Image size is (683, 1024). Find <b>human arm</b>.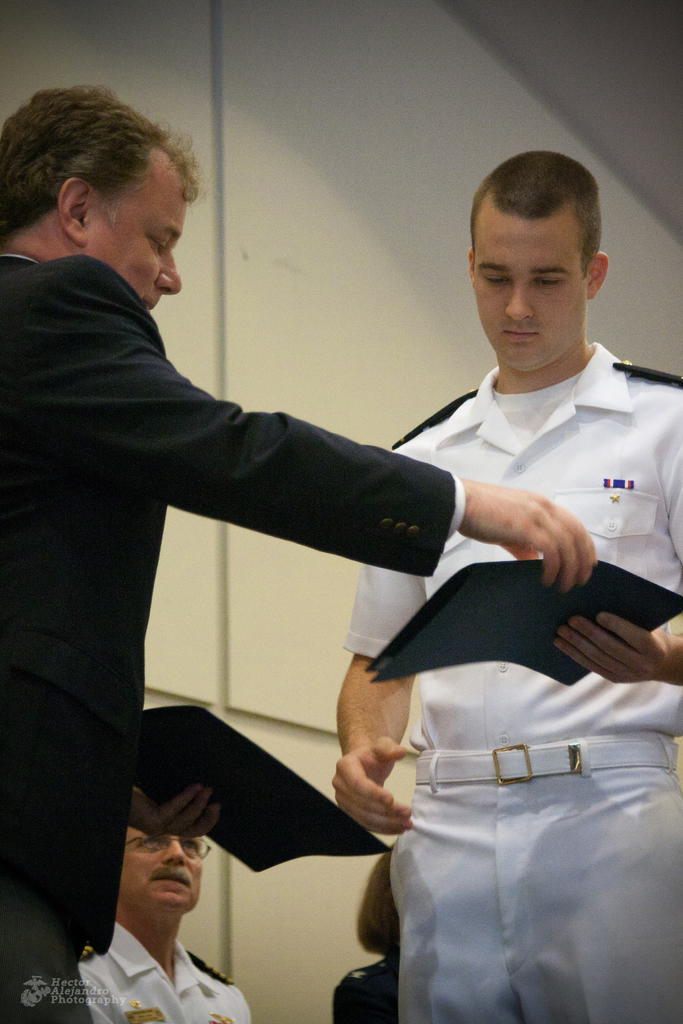
l=334, t=417, r=461, b=837.
